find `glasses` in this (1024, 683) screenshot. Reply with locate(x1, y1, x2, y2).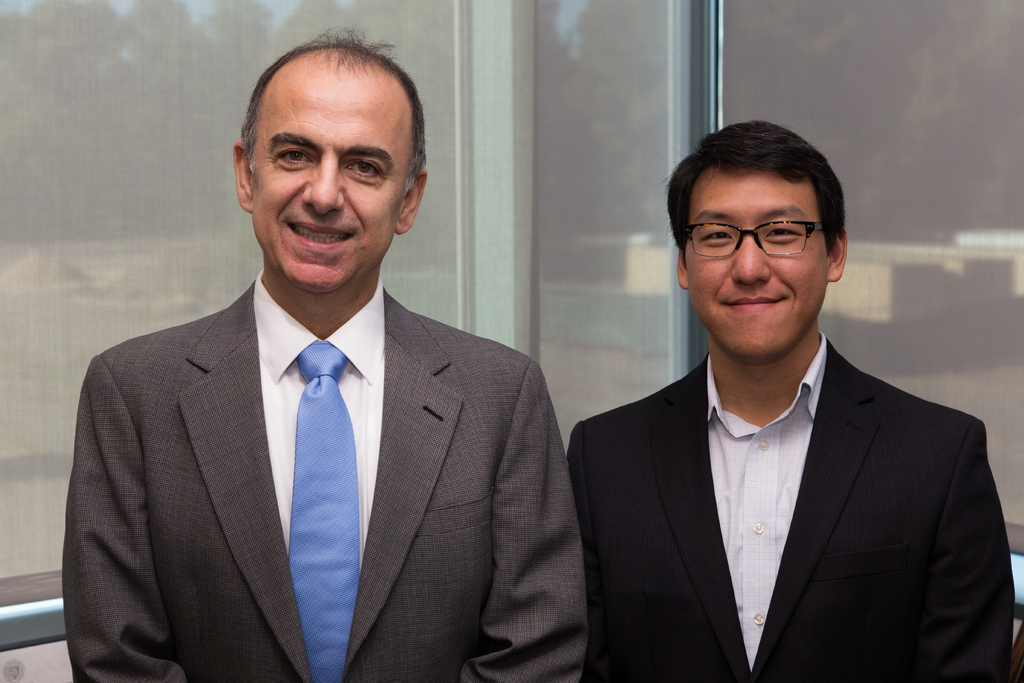
locate(689, 210, 839, 265).
